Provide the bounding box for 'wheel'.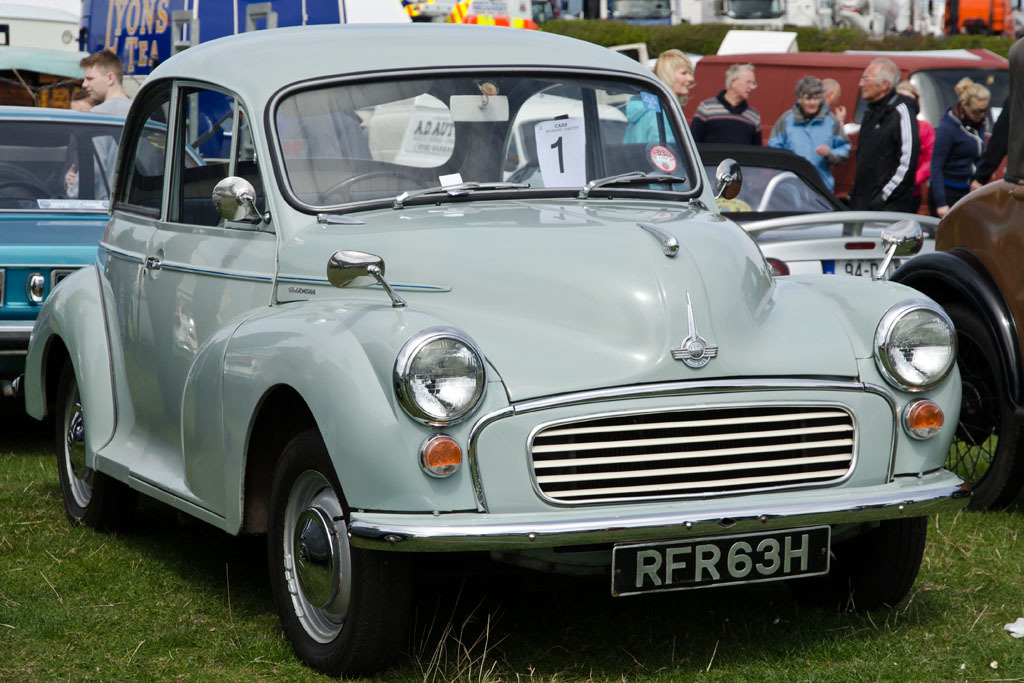
(x1=893, y1=251, x2=1023, y2=513).
